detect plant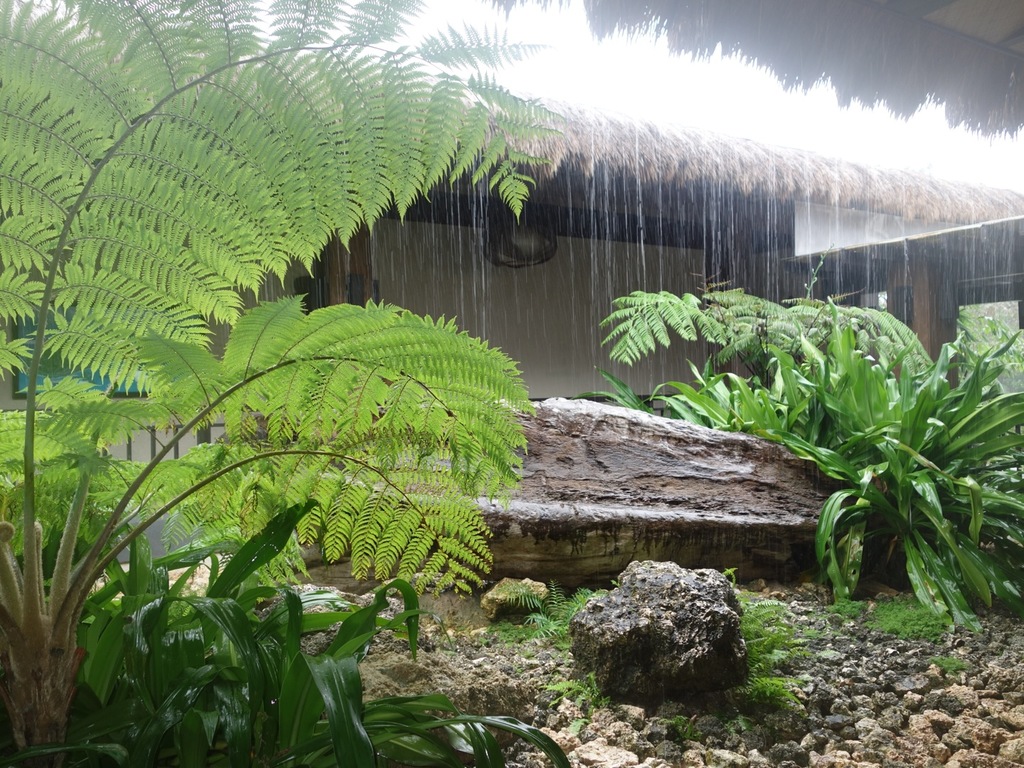
<box>646,264,1023,613</box>
